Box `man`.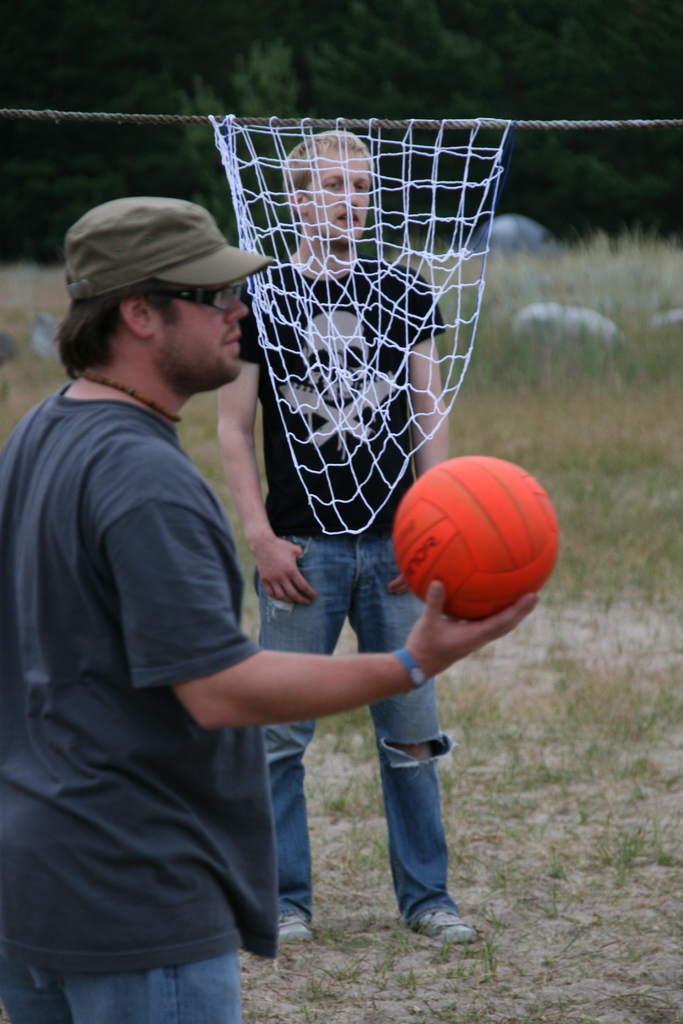
(211, 125, 488, 954).
